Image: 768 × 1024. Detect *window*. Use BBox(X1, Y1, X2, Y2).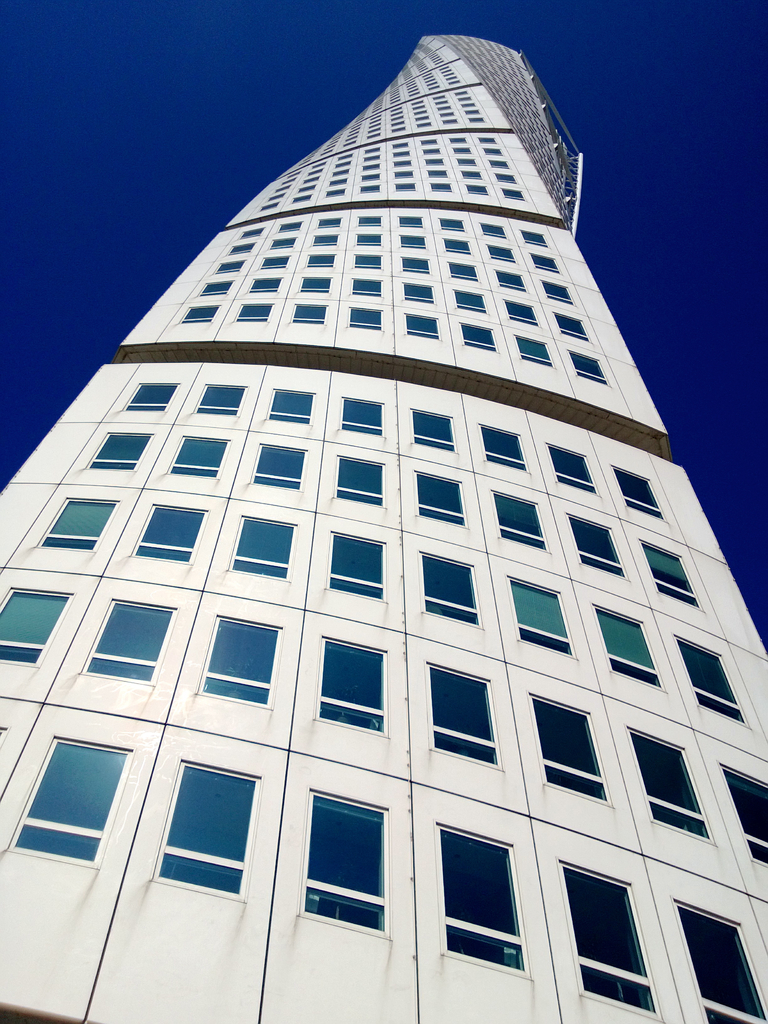
BBox(229, 516, 298, 581).
